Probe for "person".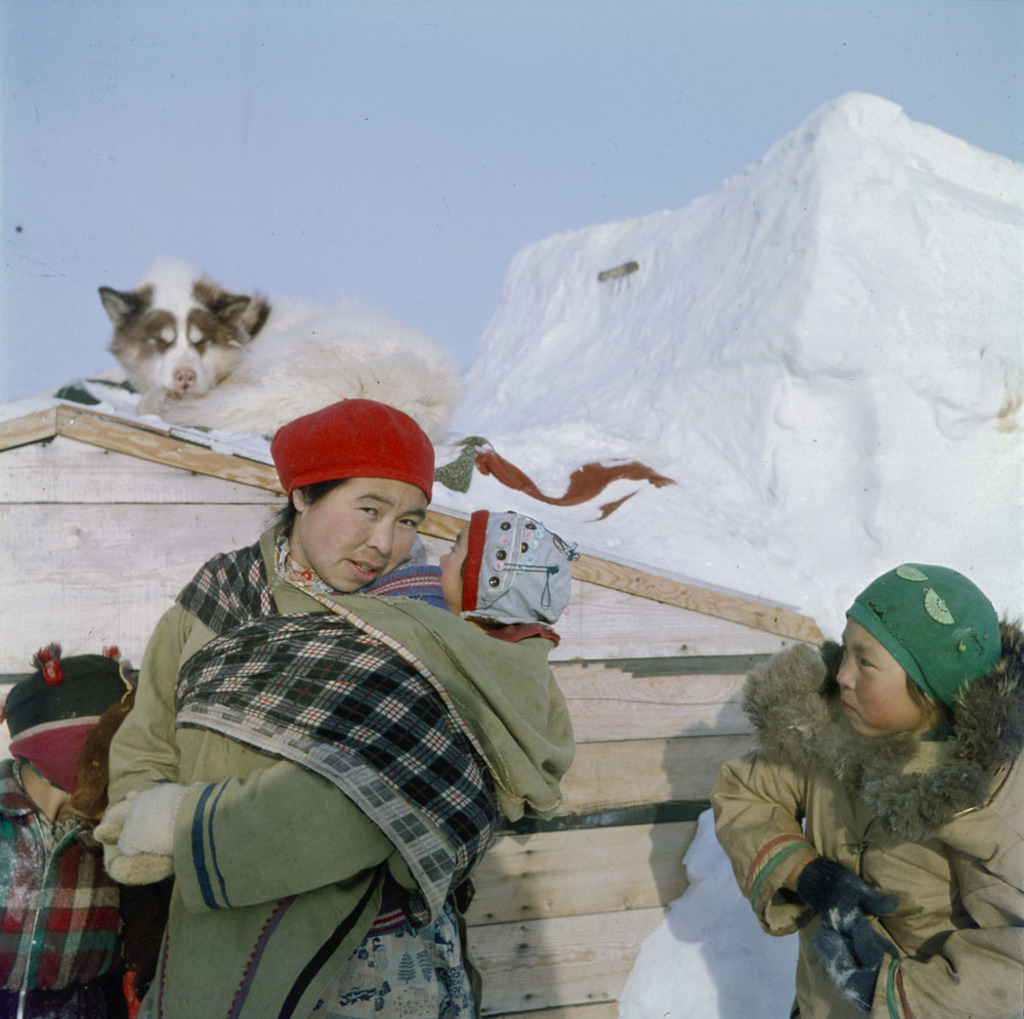
Probe result: crop(100, 370, 590, 1018).
